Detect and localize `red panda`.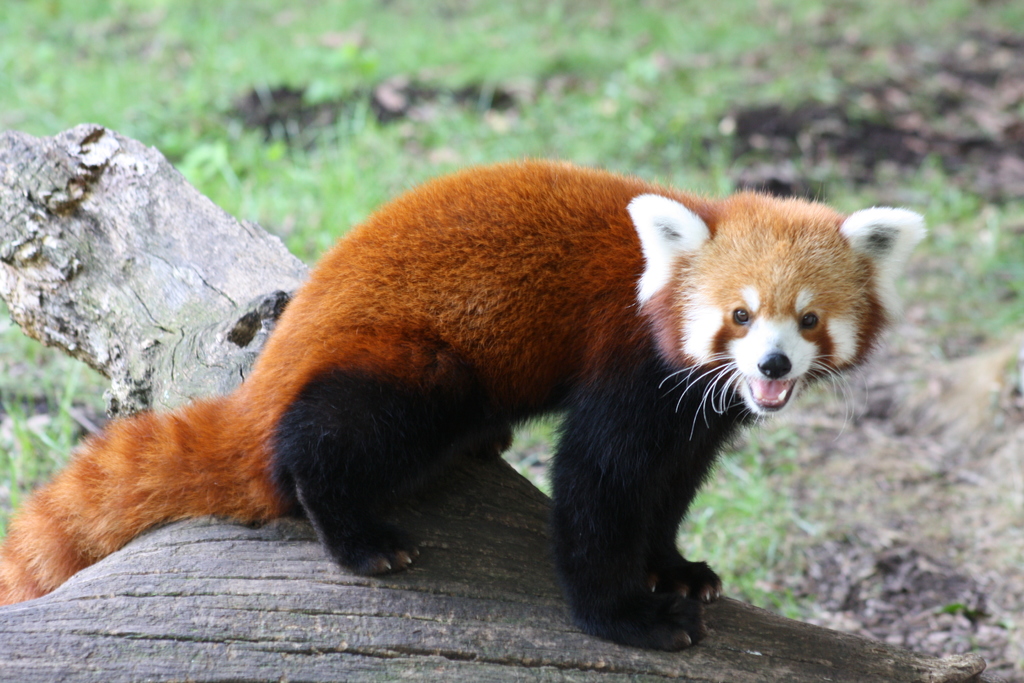
Localized at [left=0, top=159, right=928, bottom=653].
